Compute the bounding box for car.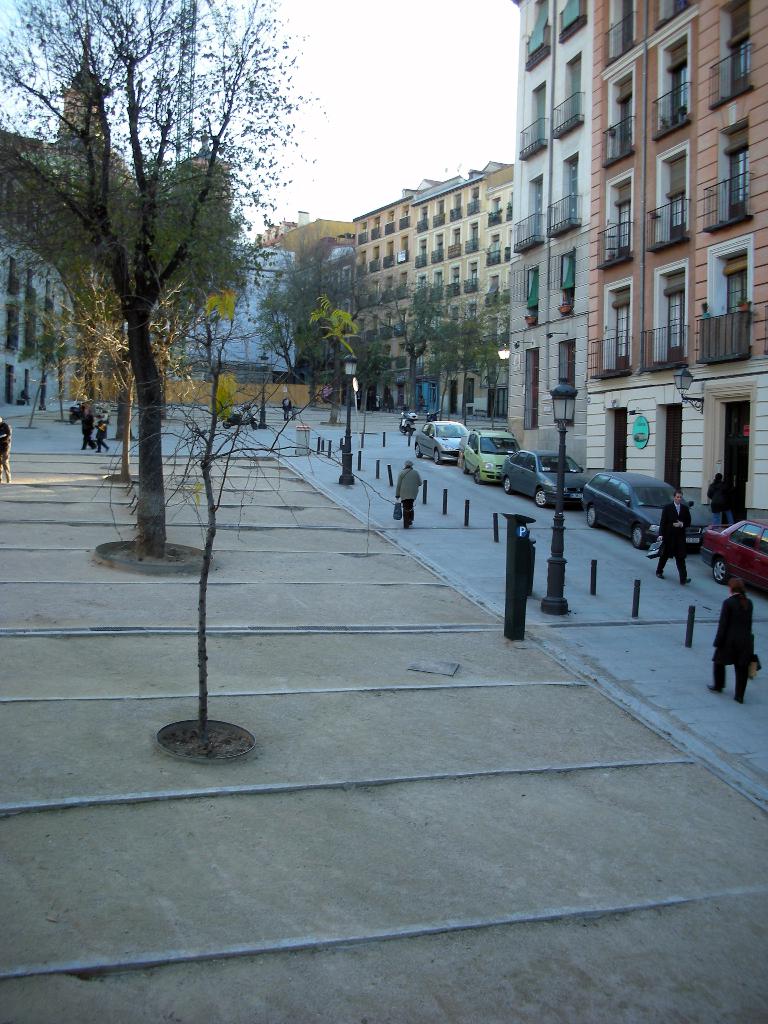
(412, 420, 473, 466).
